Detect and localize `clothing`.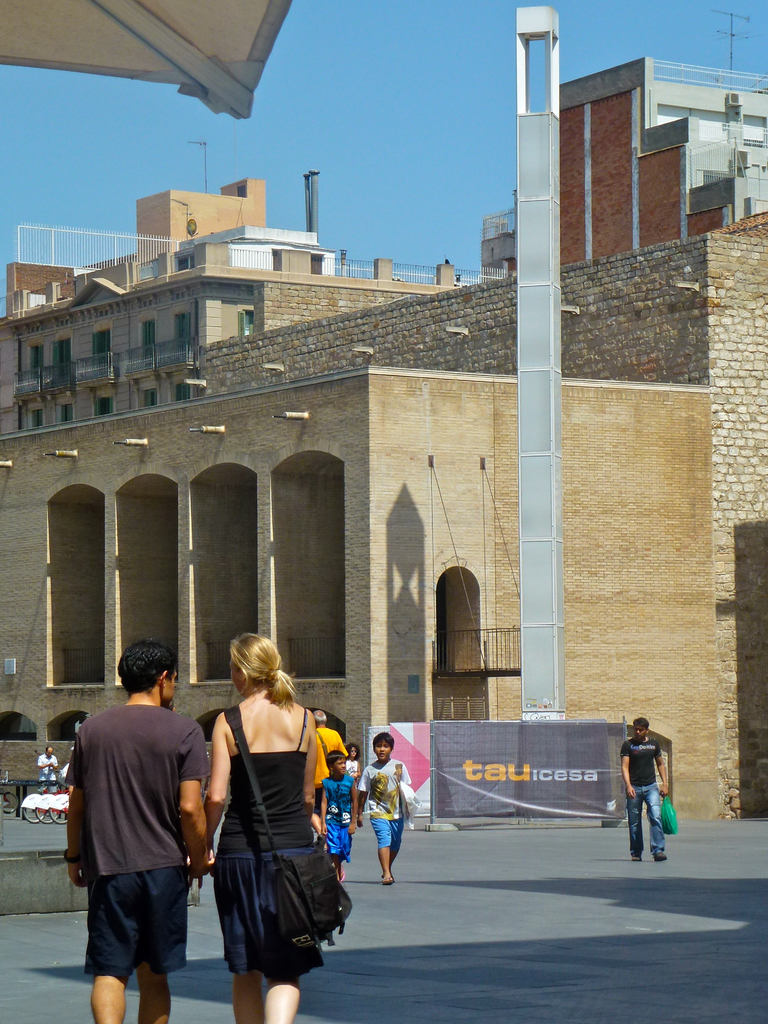
Localized at pyautogui.locateOnScreen(355, 757, 412, 850).
